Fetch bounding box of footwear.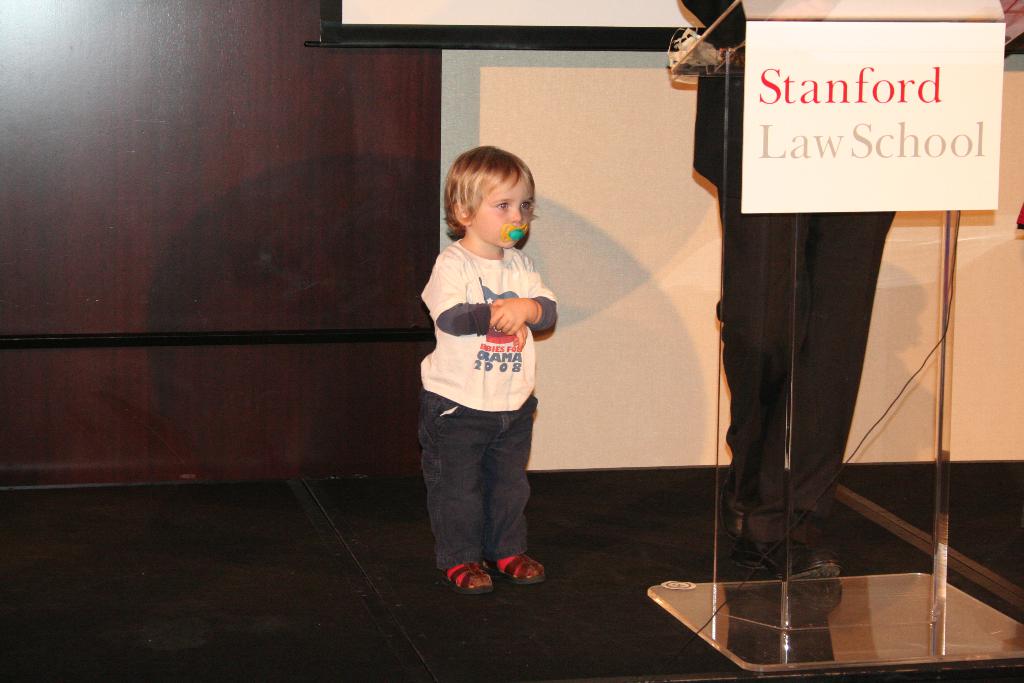
Bbox: 486:550:546:583.
